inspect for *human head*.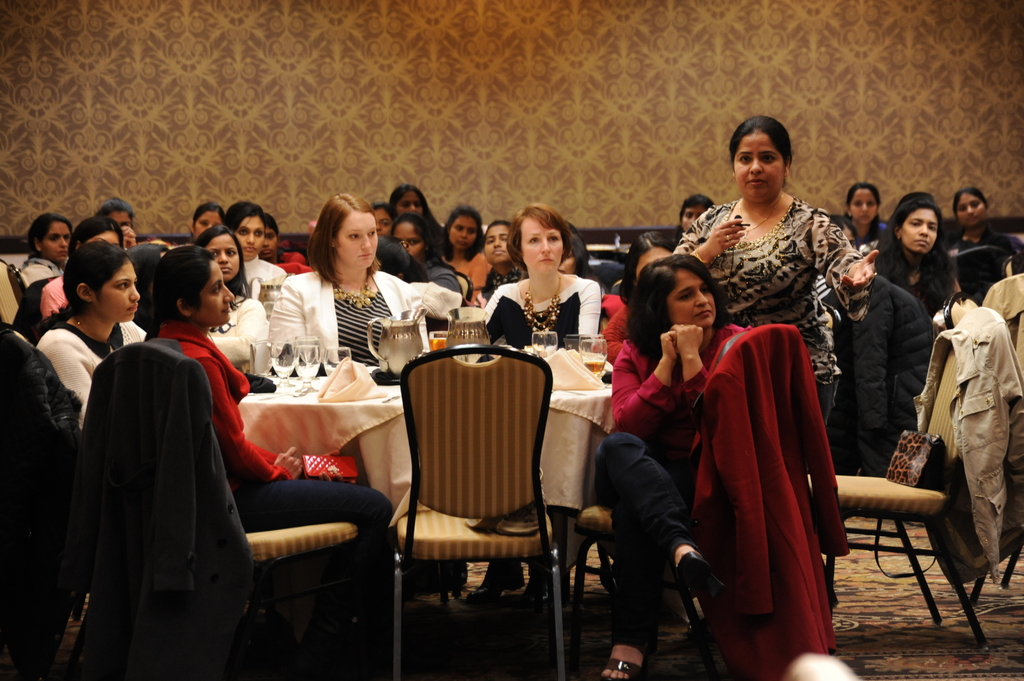
Inspection: region(554, 231, 594, 277).
